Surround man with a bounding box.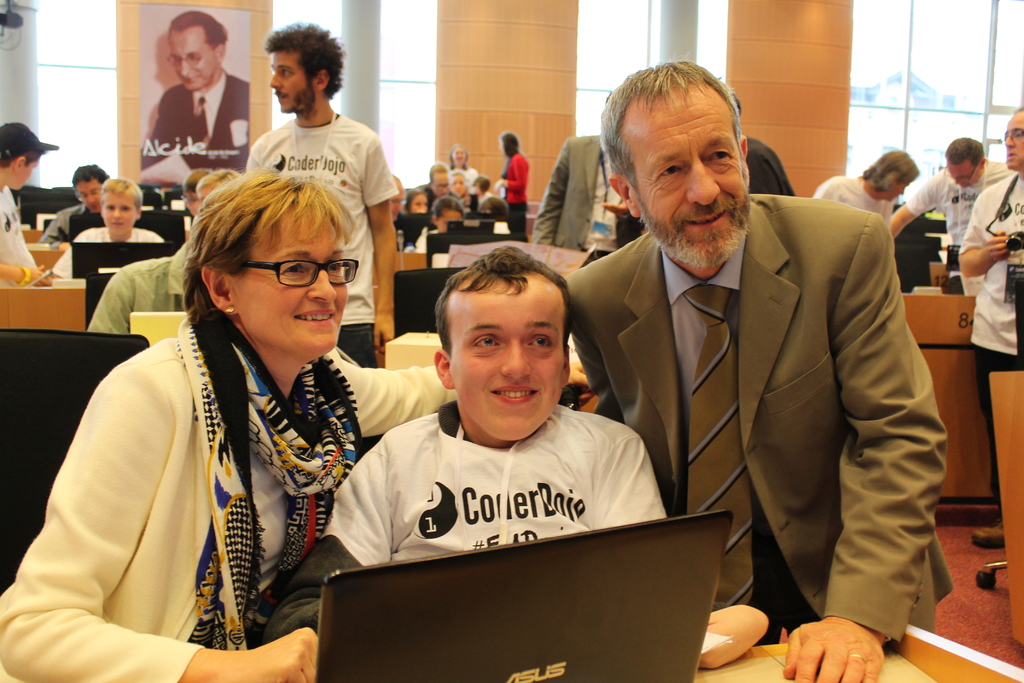
box(0, 122, 61, 289).
